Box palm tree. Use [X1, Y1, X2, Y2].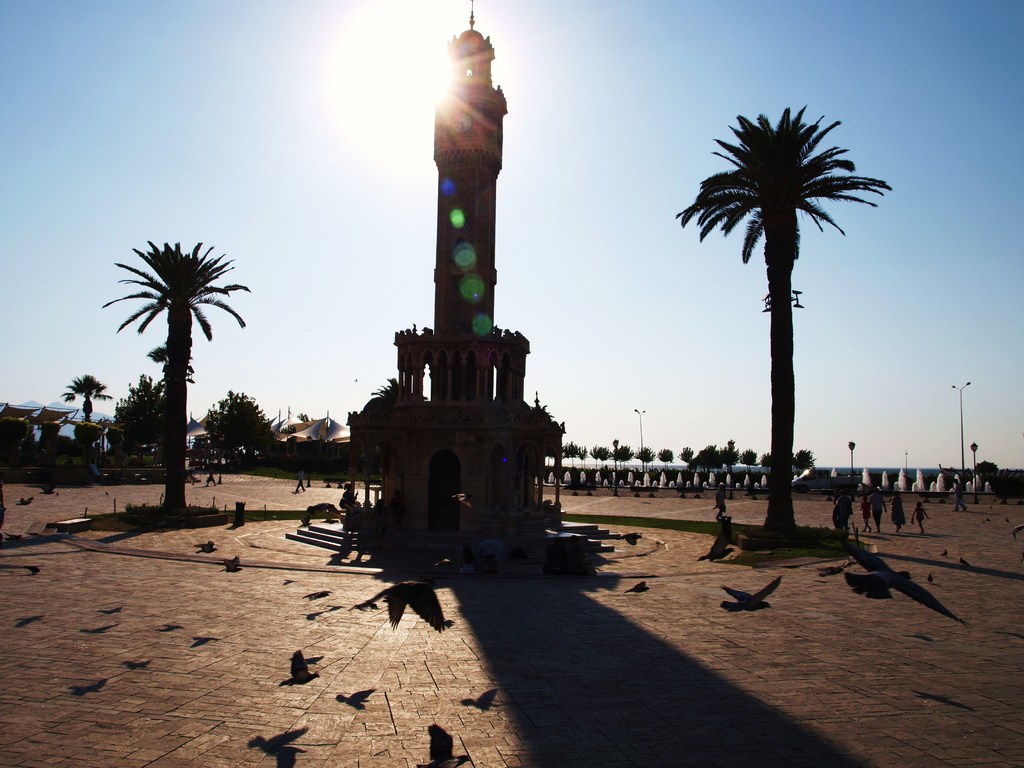
[561, 442, 588, 461].
